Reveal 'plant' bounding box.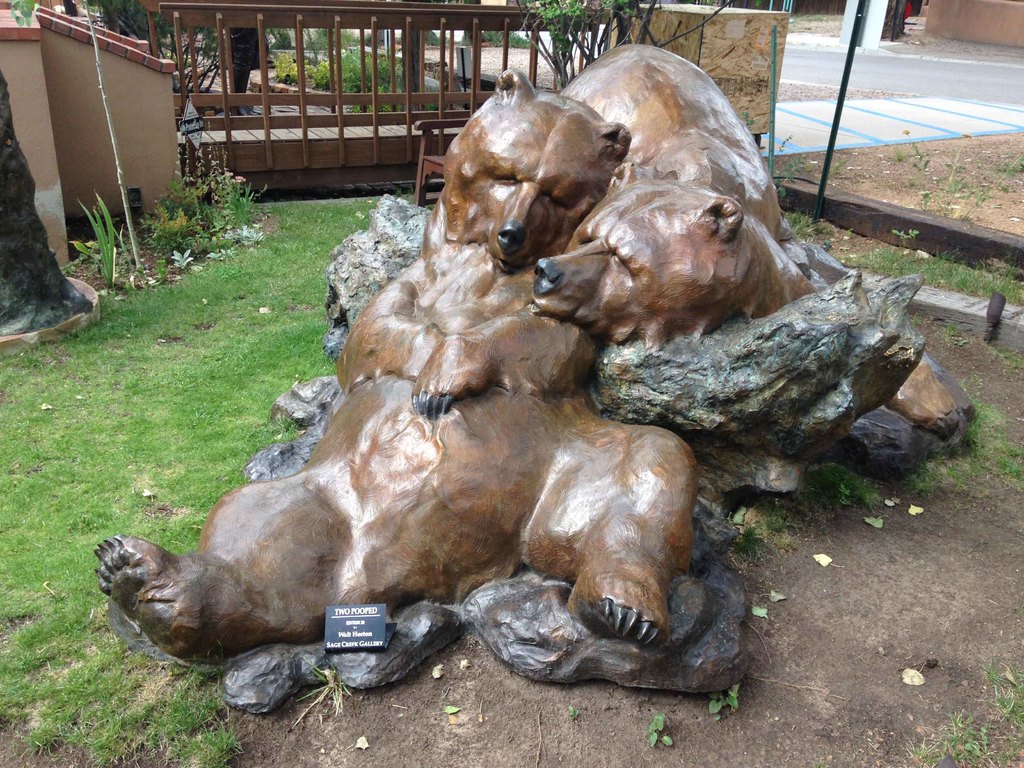
Revealed: 938:168:968:193.
